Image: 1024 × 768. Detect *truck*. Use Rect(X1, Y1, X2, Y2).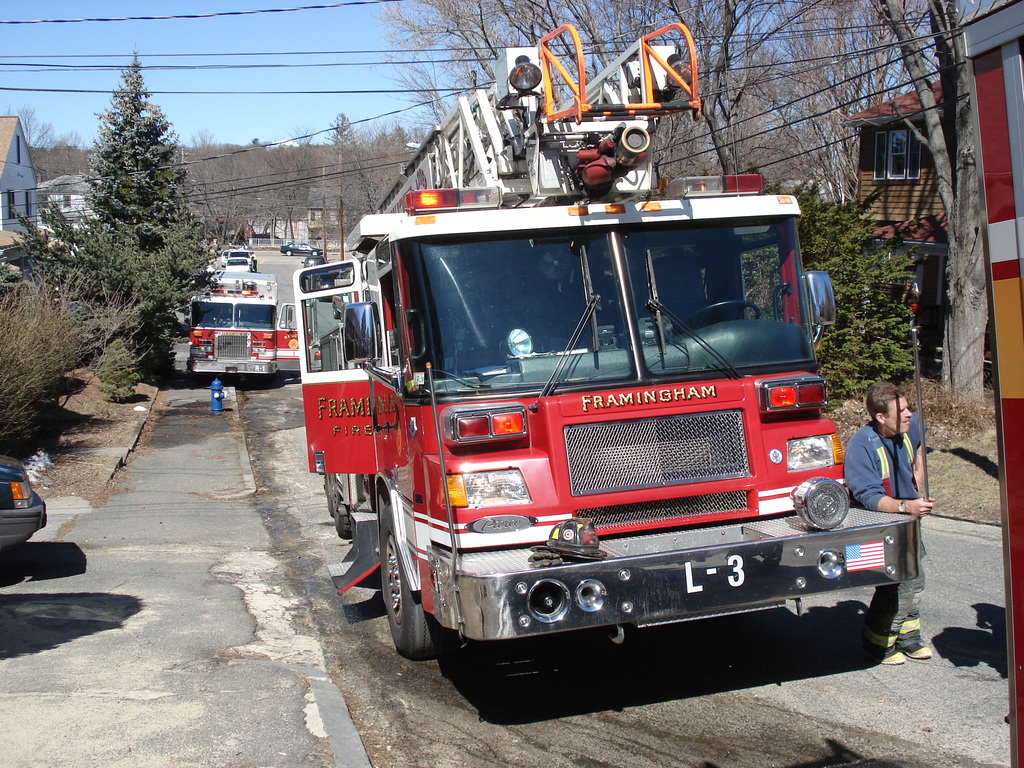
Rect(298, 131, 904, 731).
